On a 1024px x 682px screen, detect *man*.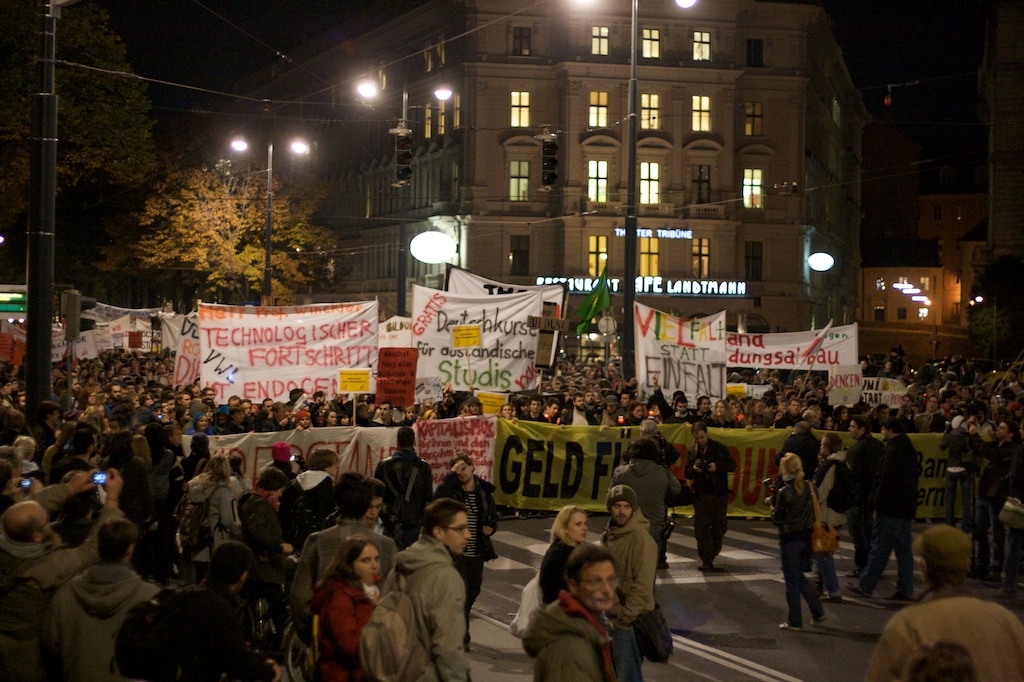
BBox(530, 547, 626, 681).
